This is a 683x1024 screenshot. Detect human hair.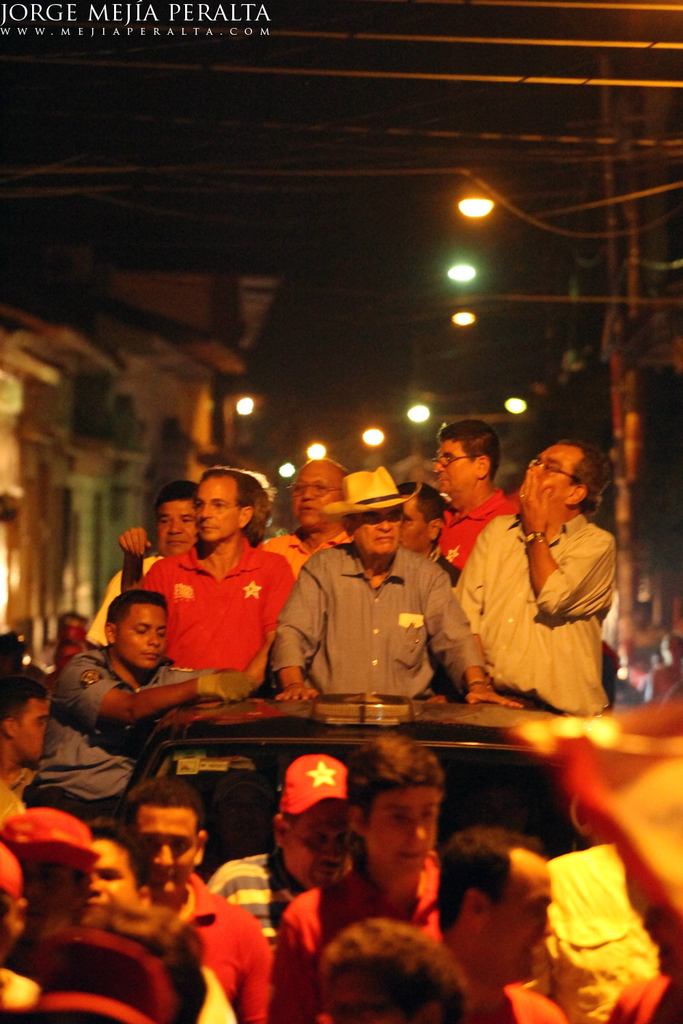
Rect(387, 481, 447, 526).
